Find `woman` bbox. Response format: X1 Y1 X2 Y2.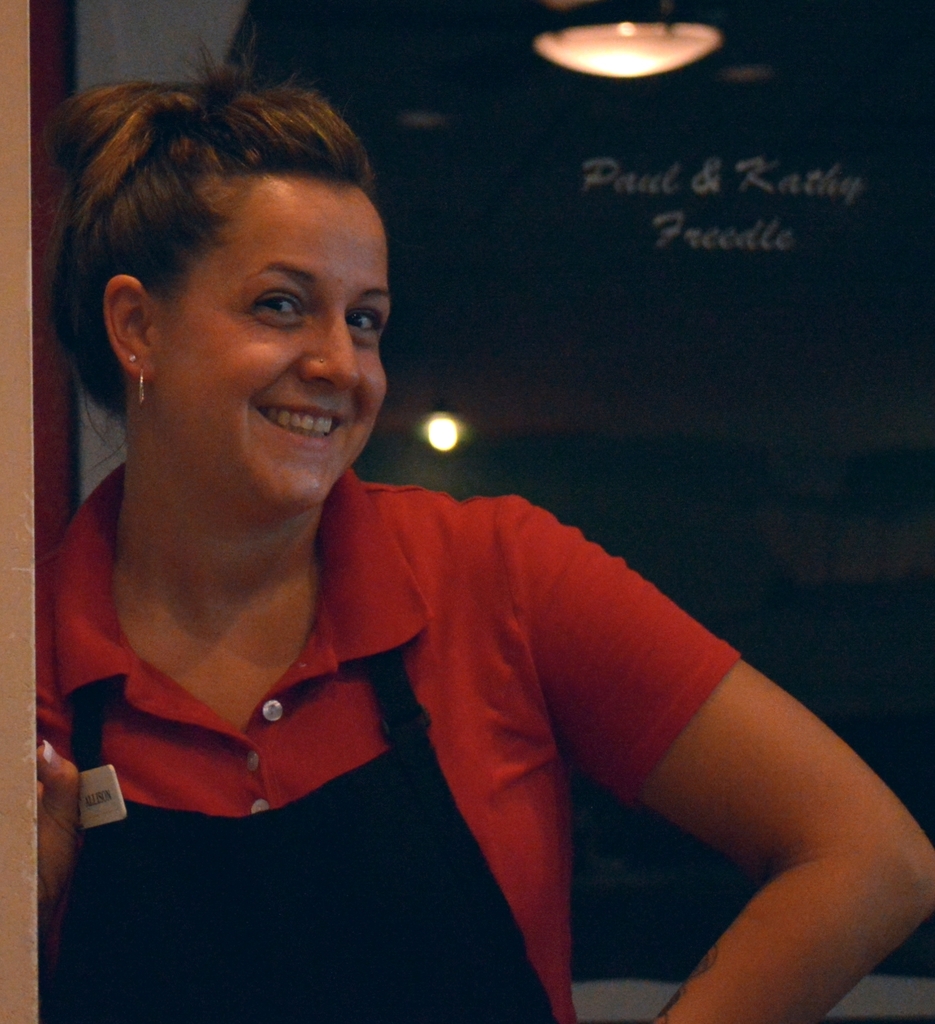
37 32 934 1022.
